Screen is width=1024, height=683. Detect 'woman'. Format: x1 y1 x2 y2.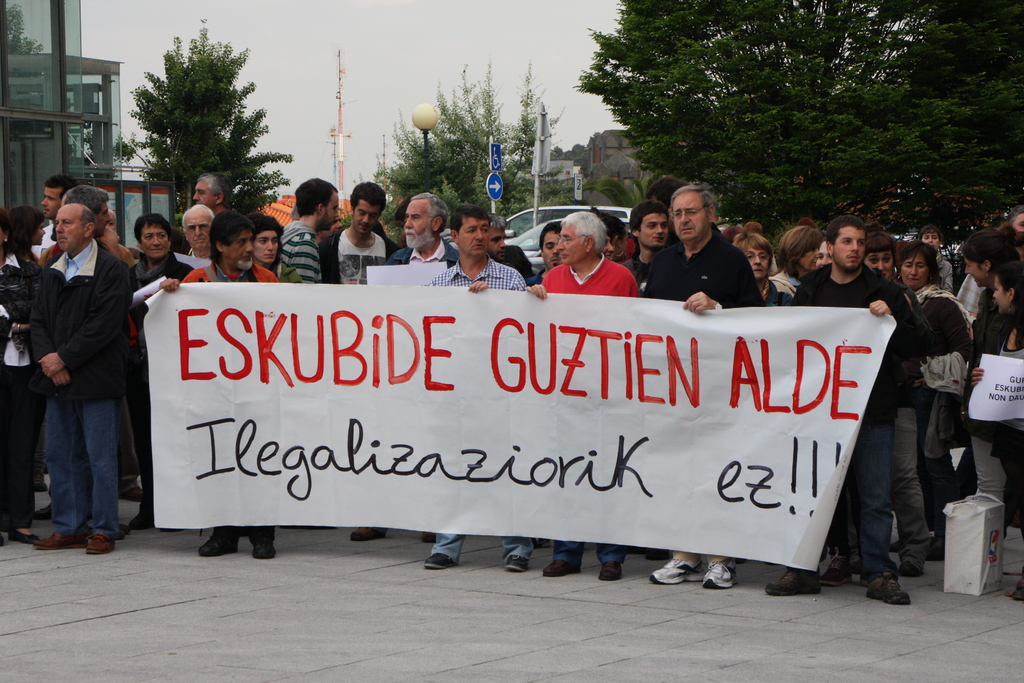
767 226 825 311.
